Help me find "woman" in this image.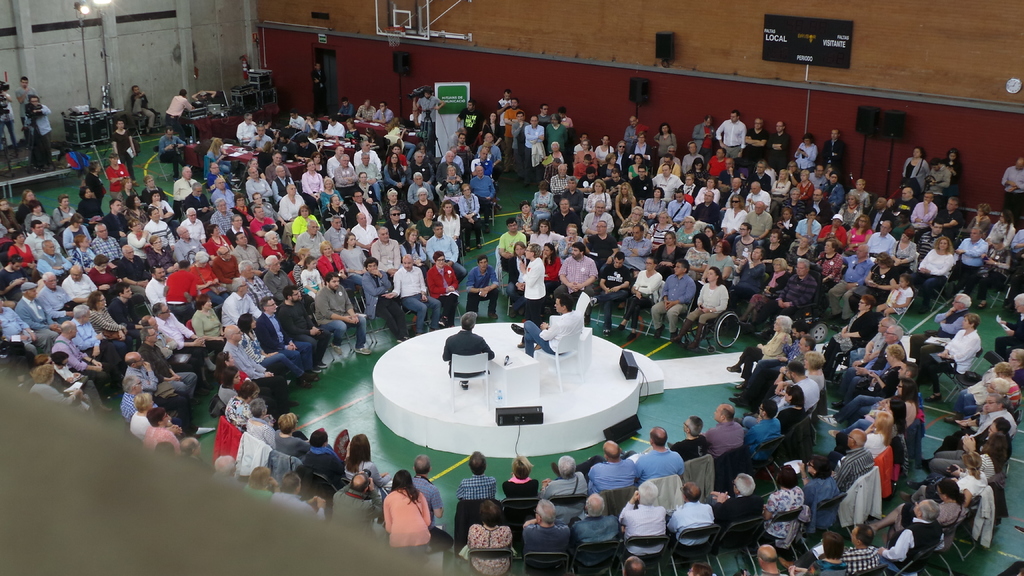
Found it: box=[342, 428, 394, 492].
